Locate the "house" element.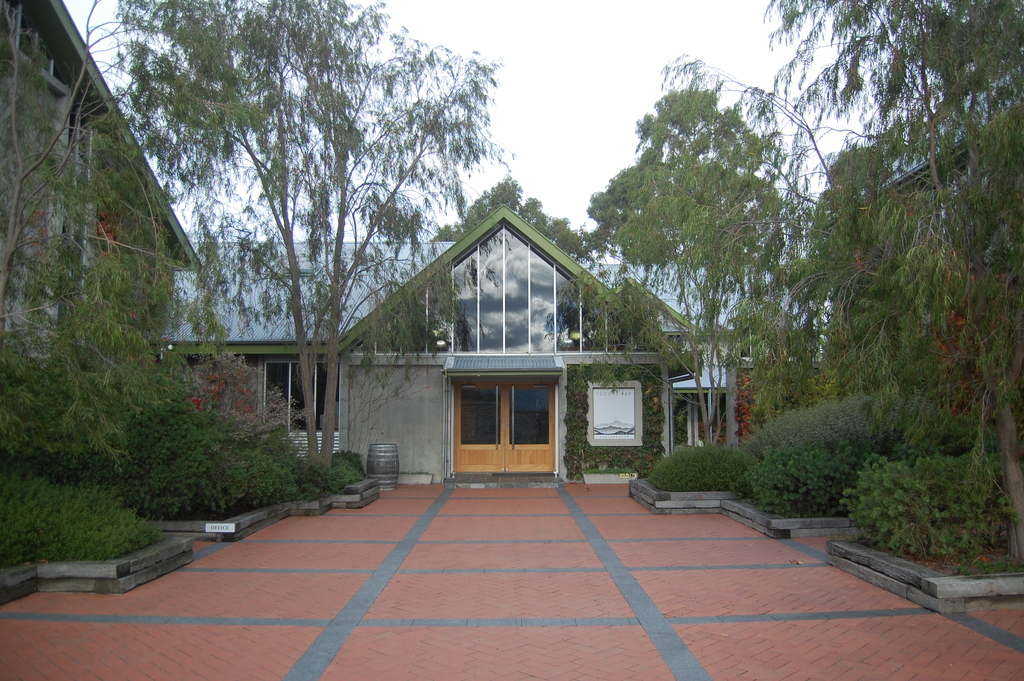
Element bbox: left=169, top=168, right=754, bottom=513.
